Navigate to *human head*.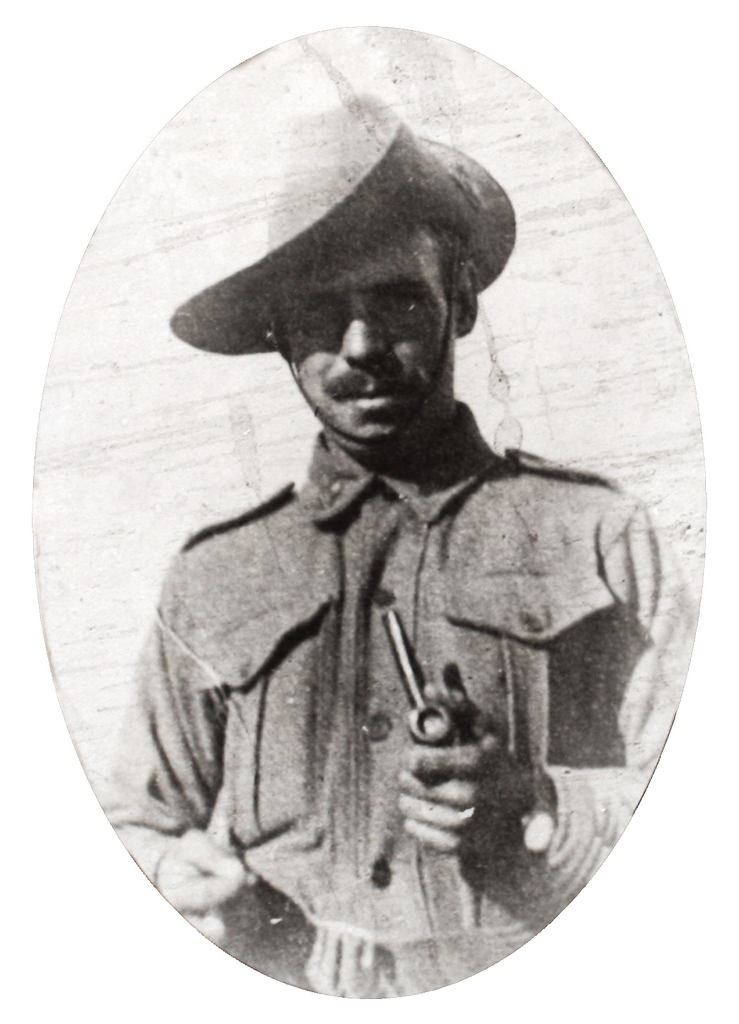
Navigation target: 242/136/495/448.
